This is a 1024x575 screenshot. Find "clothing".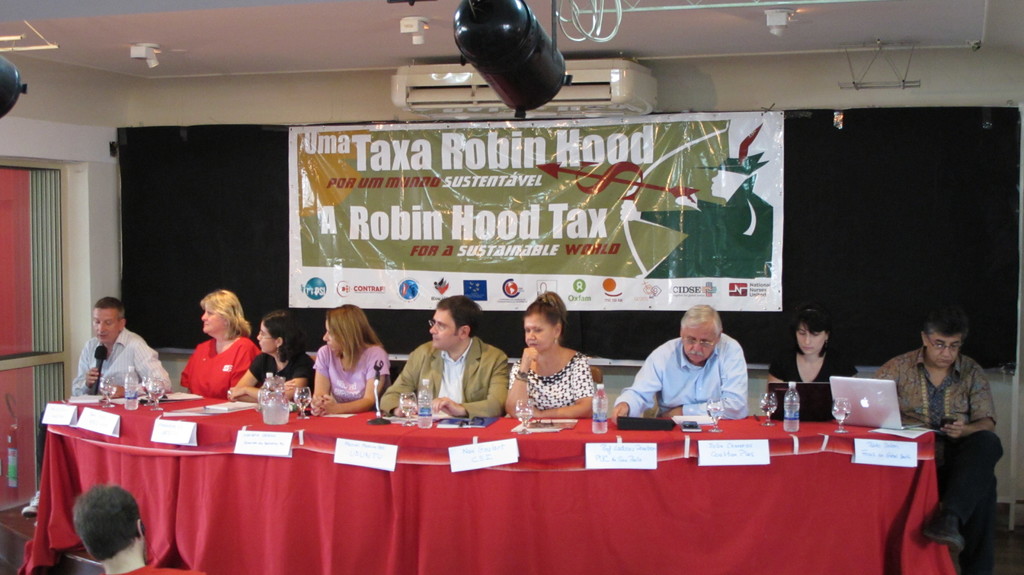
Bounding box: bbox=(312, 339, 389, 400).
